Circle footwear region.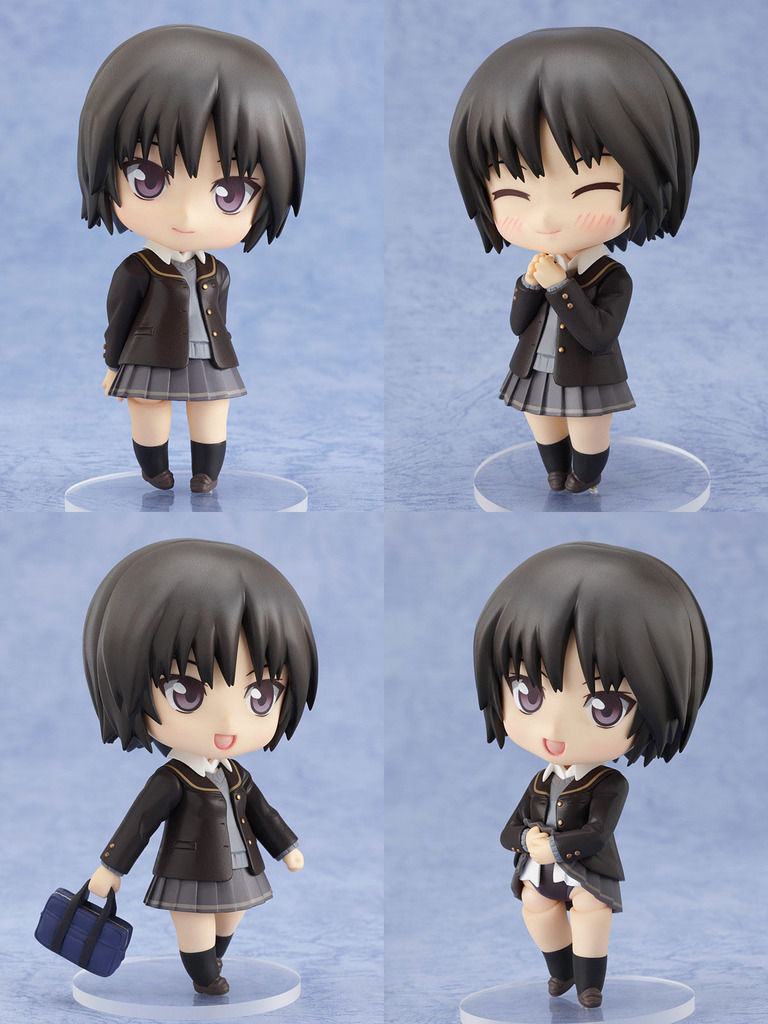
Region: x1=573 y1=951 x2=604 y2=1007.
